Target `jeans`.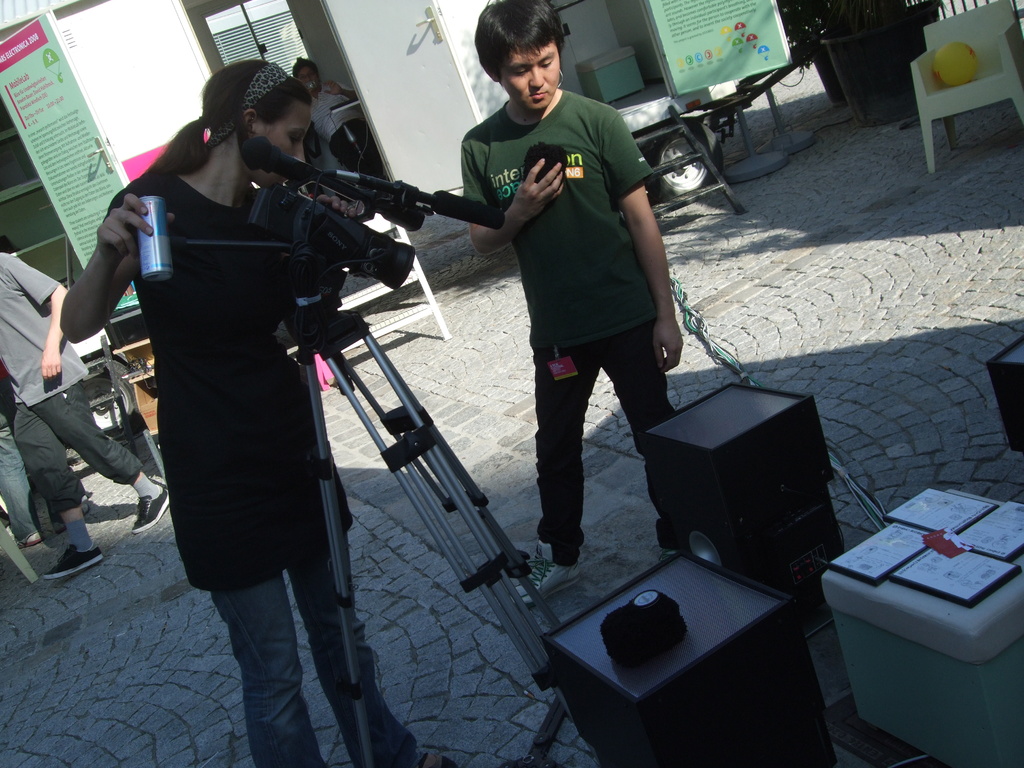
Target region: pyautogui.locateOnScreen(211, 536, 422, 767).
